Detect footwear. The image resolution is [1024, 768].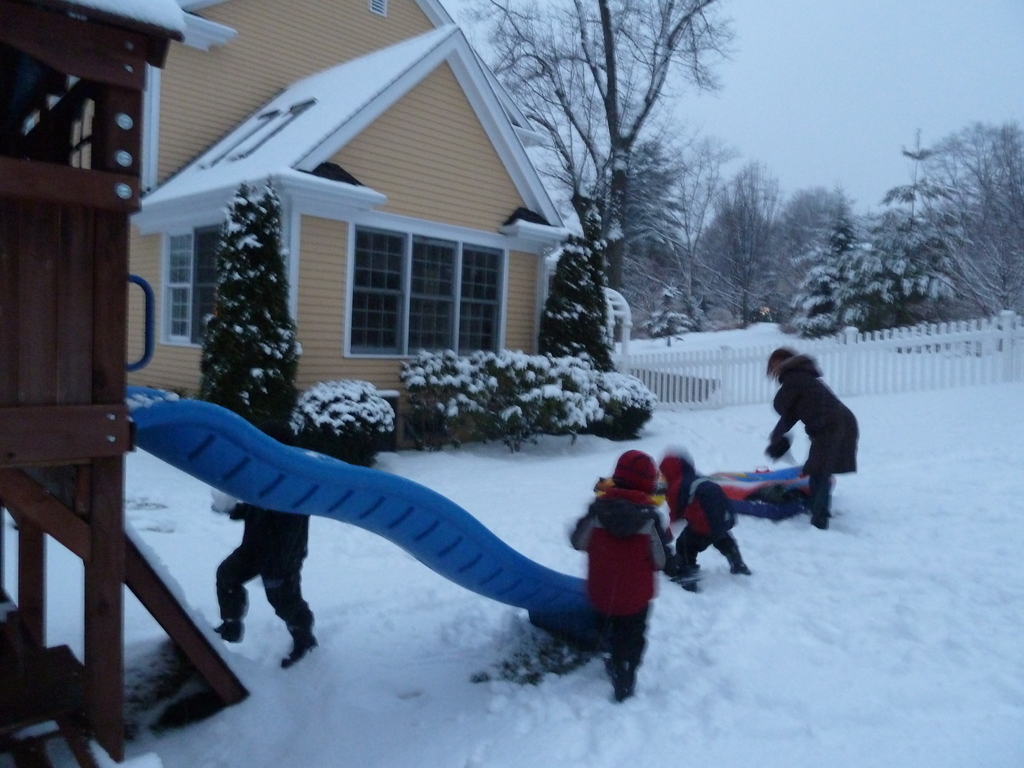
<bbox>196, 616, 237, 644</bbox>.
